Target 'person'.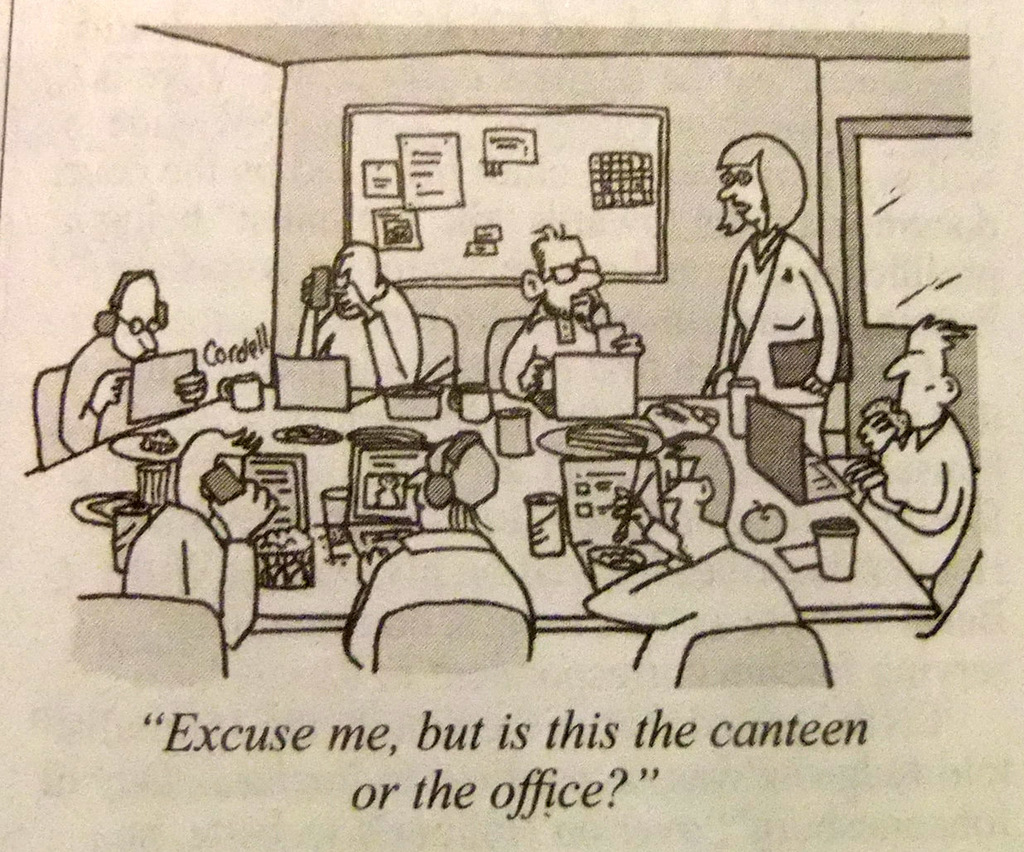
Target region: left=302, top=243, right=420, bottom=398.
